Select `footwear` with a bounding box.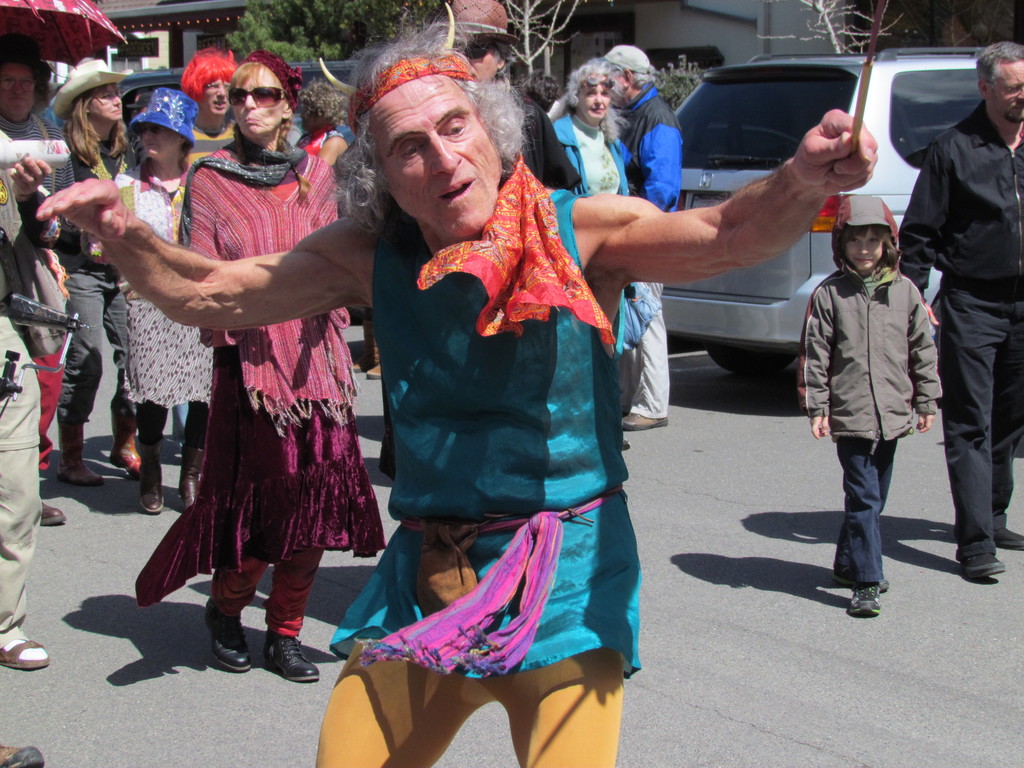
[left=959, top=550, right=1004, bottom=576].
